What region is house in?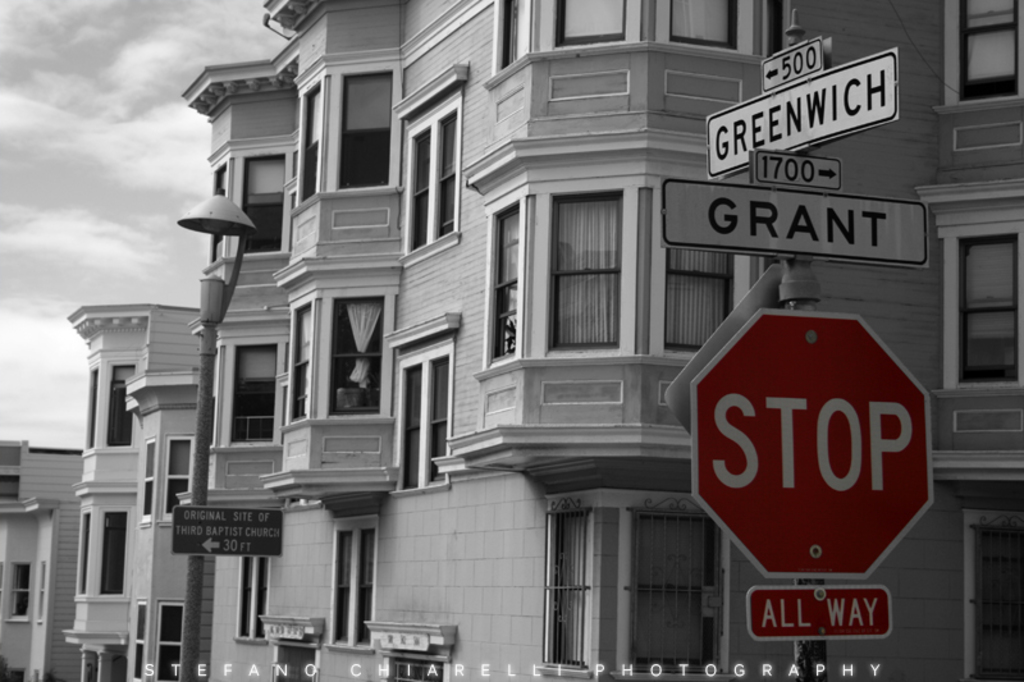
(left=68, top=306, right=206, bottom=681).
